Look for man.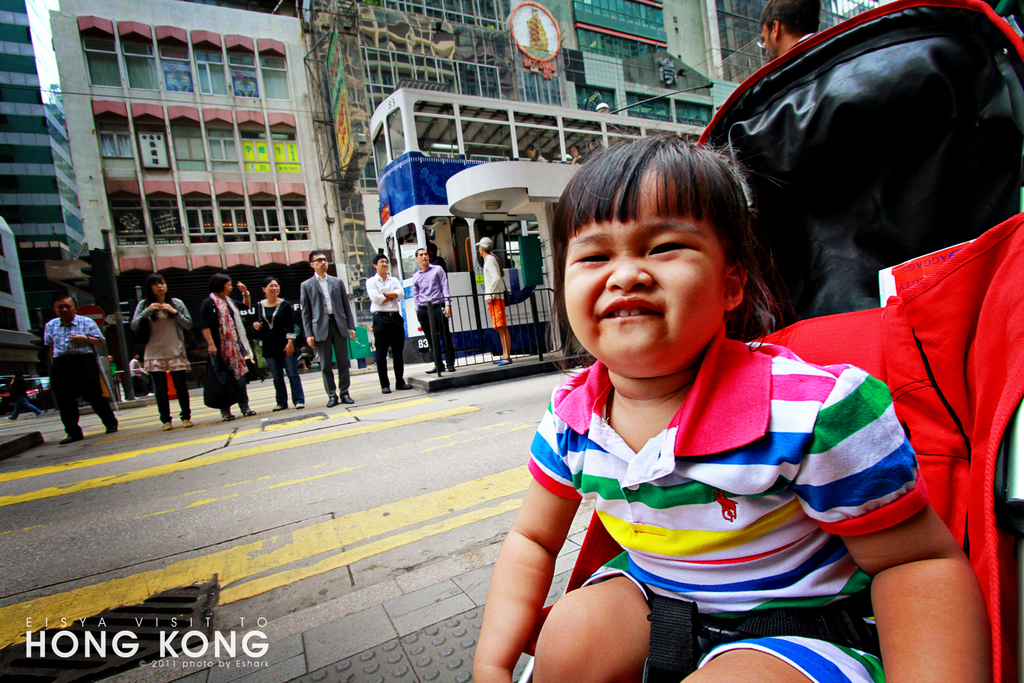
Found: (301, 252, 360, 404).
